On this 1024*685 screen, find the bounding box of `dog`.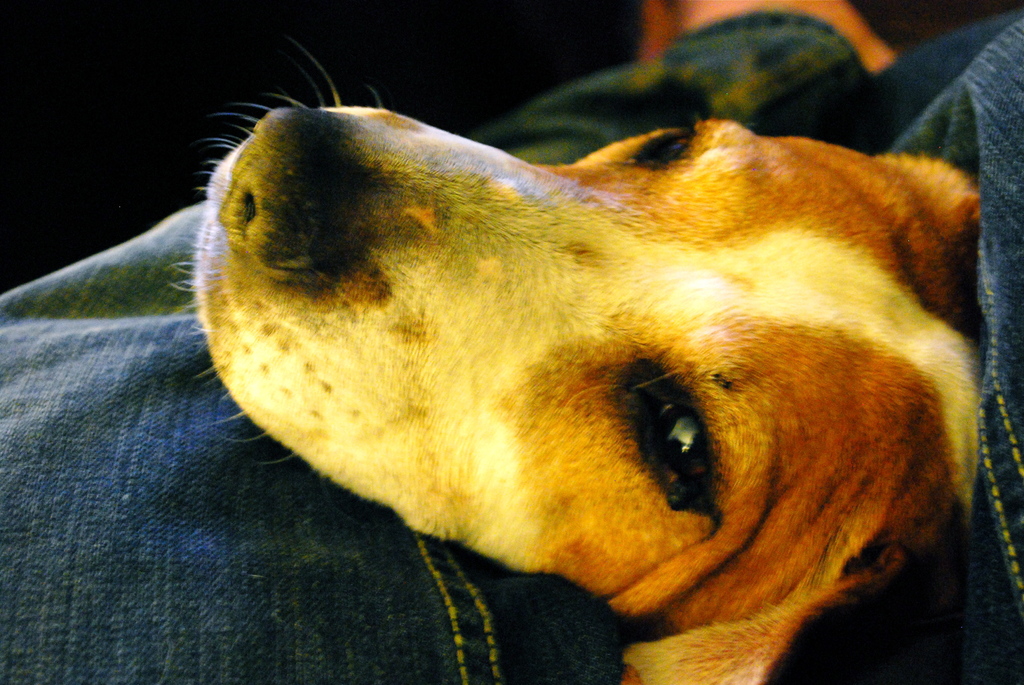
Bounding box: (163, 38, 990, 684).
